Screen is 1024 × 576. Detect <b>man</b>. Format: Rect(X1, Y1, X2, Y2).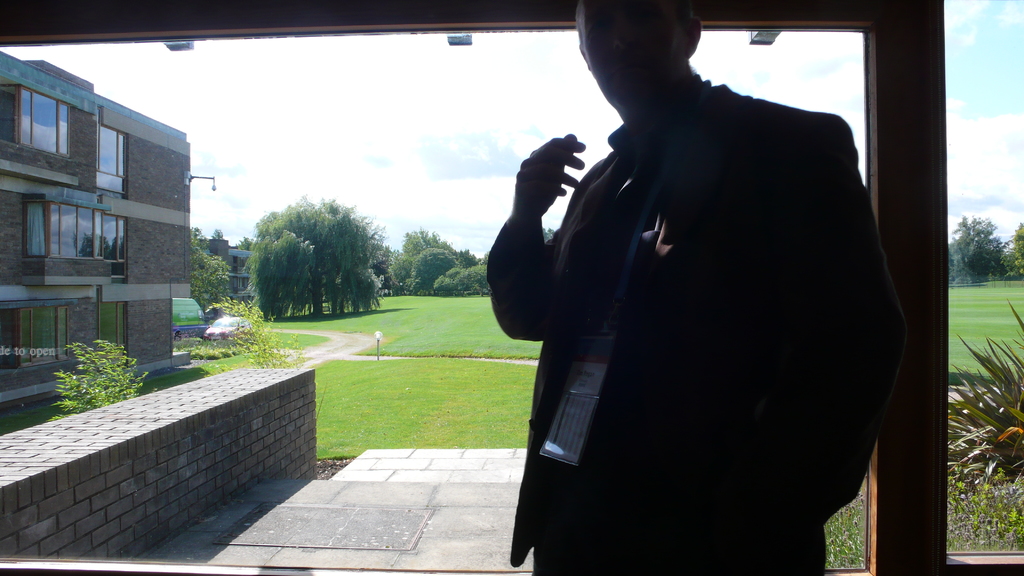
Rect(504, 0, 916, 553).
